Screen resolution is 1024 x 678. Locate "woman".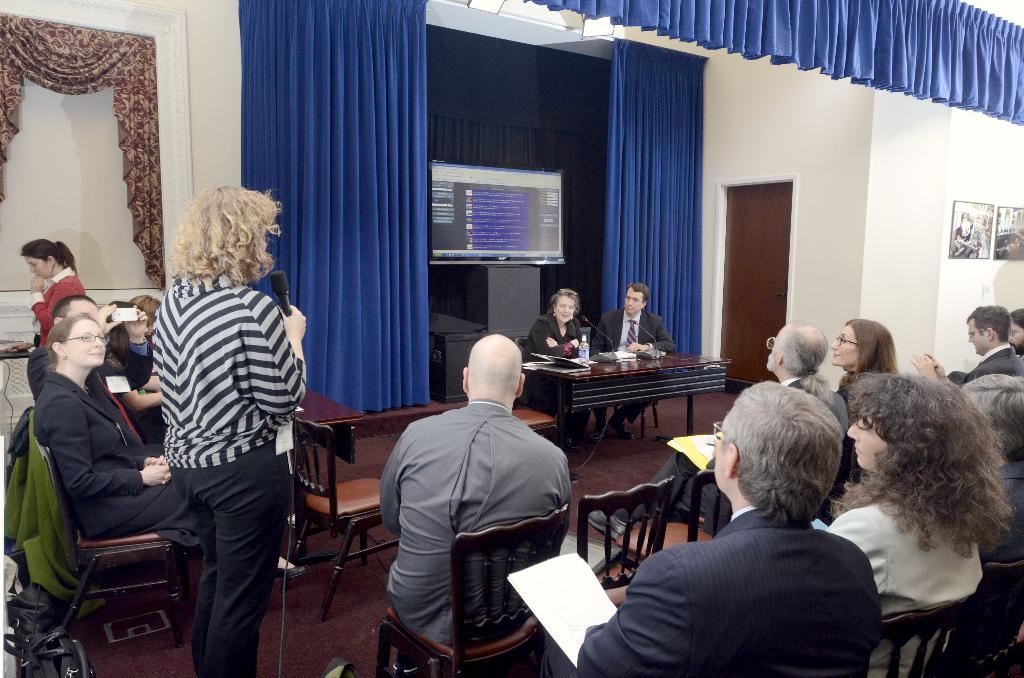
detection(20, 238, 86, 349).
